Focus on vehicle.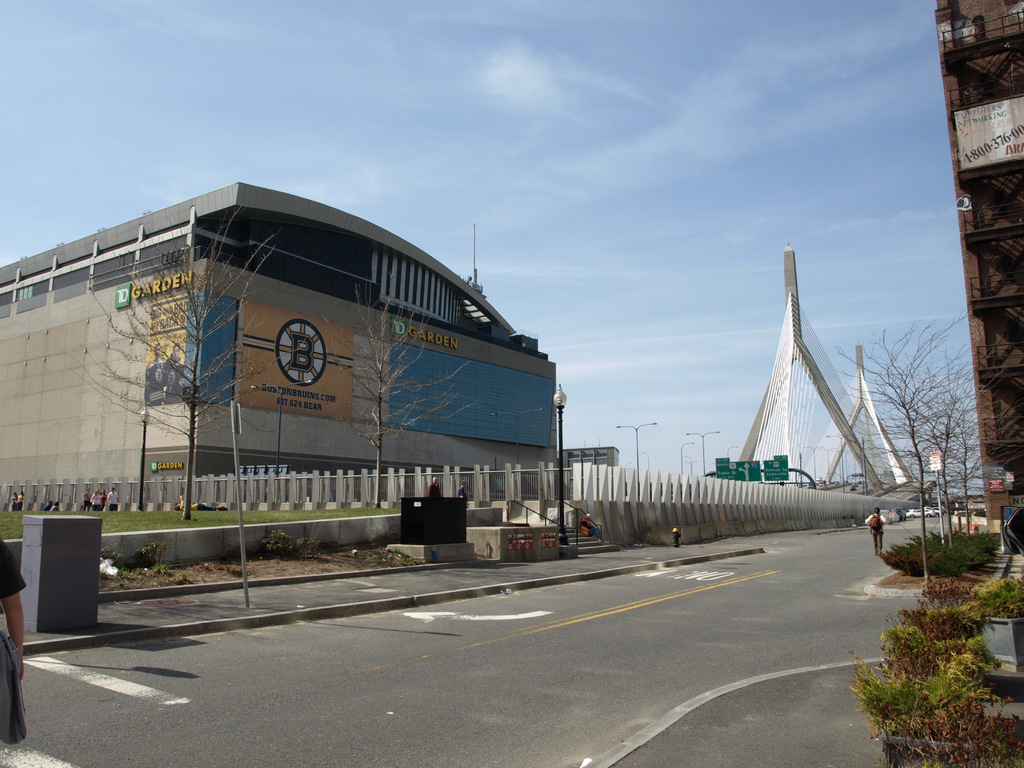
Focused at pyautogui.locateOnScreen(895, 507, 908, 523).
